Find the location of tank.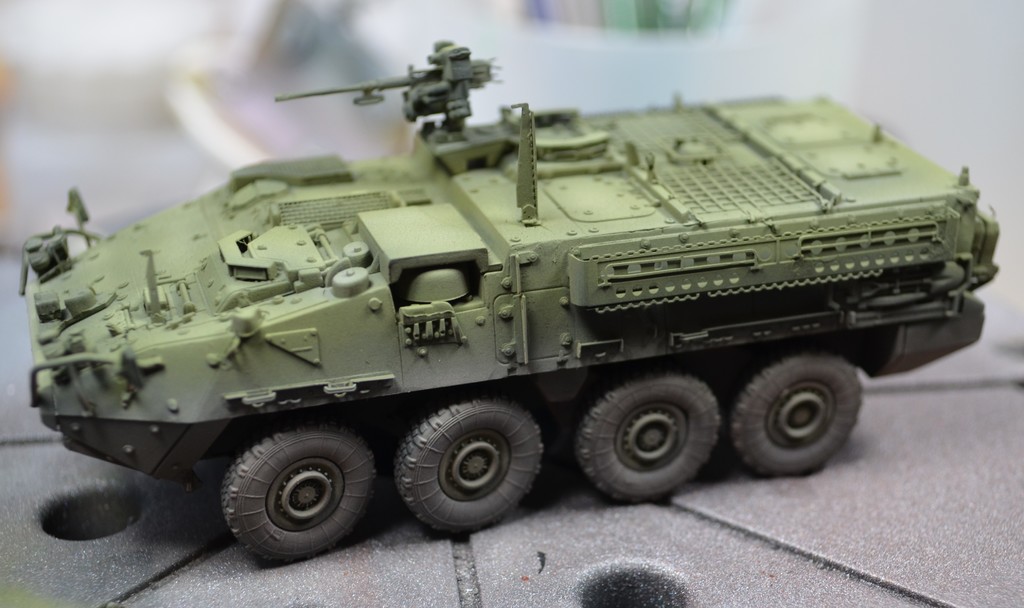
Location: rect(20, 37, 1002, 567).
